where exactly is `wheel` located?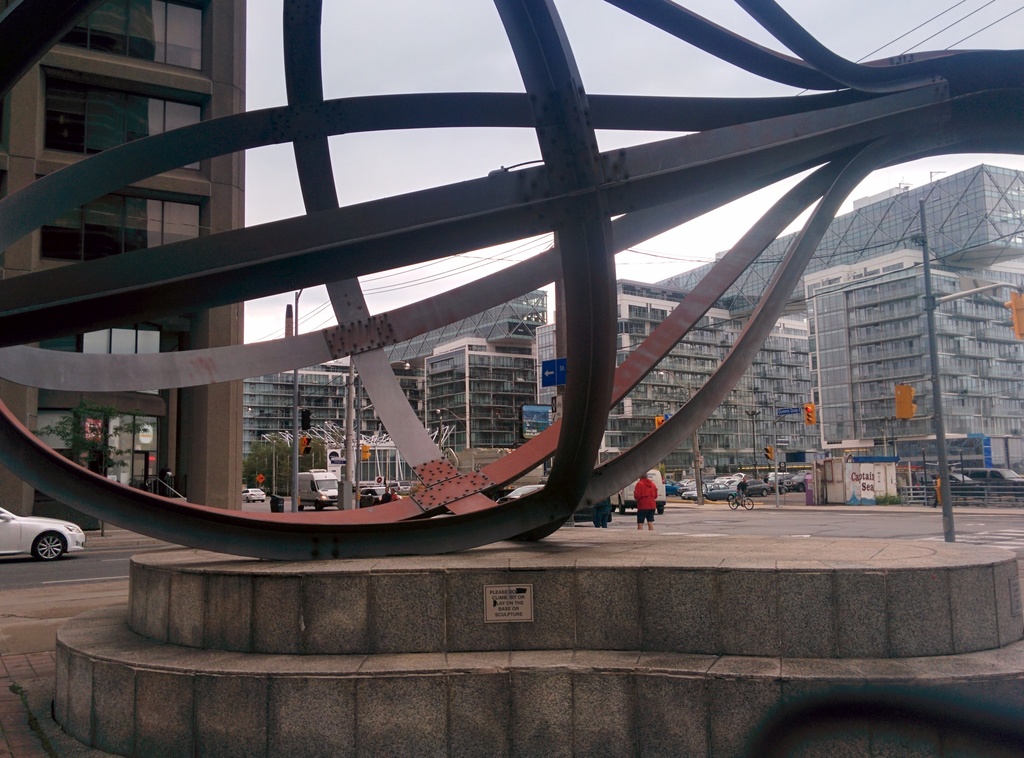
Its bounding box is left=727, top=496, right=731, bottom=501.
